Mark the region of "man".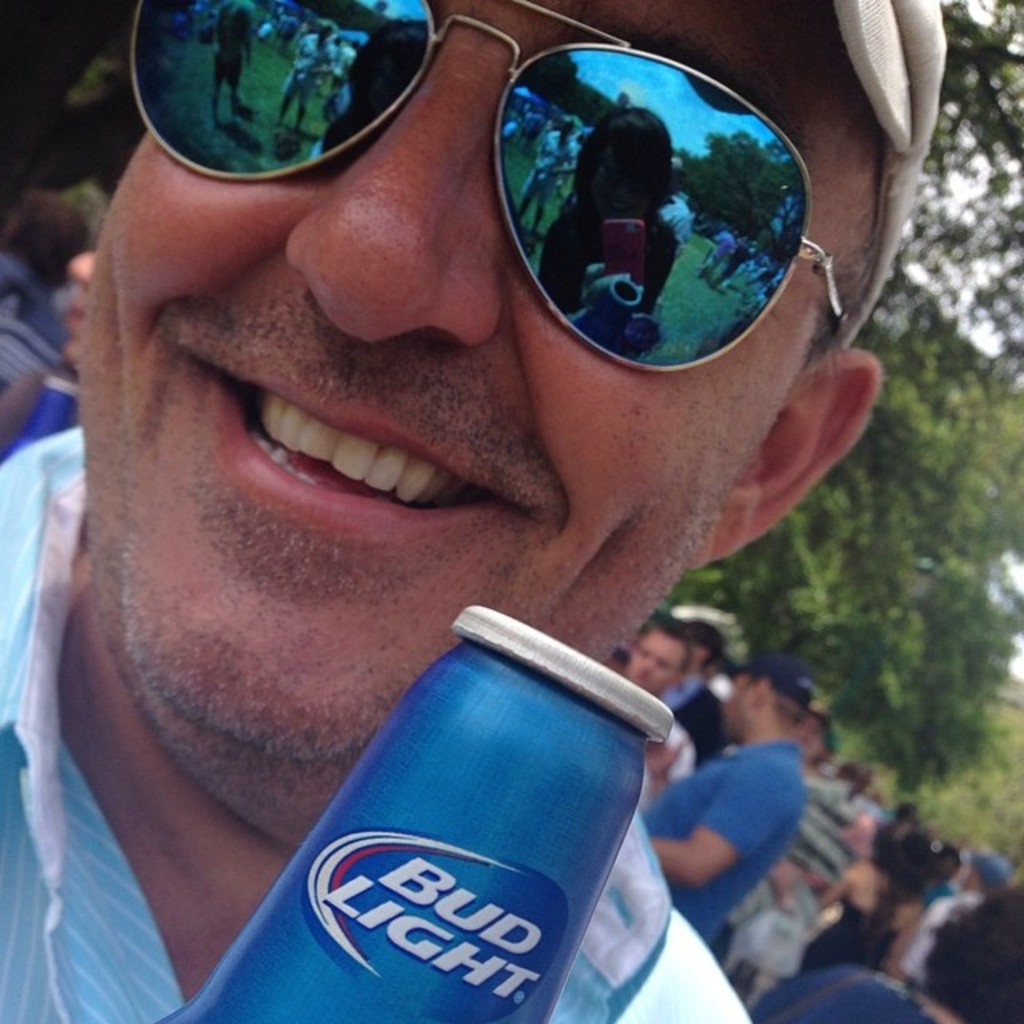
Region: 0:190:66:397.
